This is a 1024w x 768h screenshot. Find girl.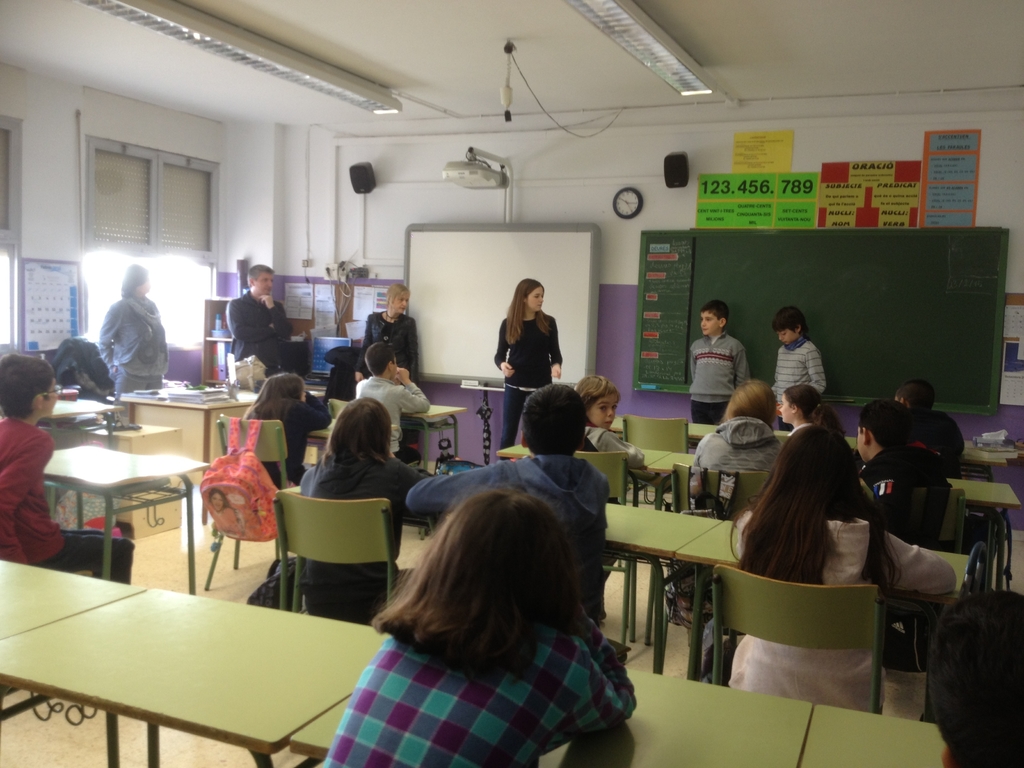
Bounding box: x1=694, y1=383, x2=783, y2=471.
